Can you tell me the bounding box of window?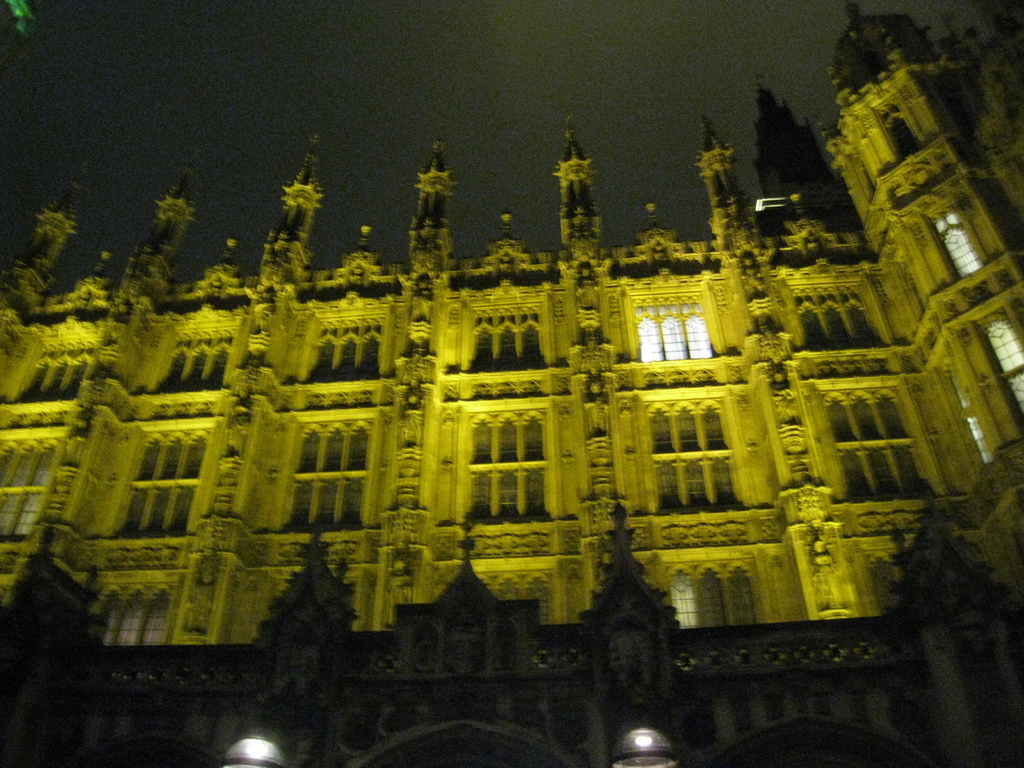
[841,445,931,500].
